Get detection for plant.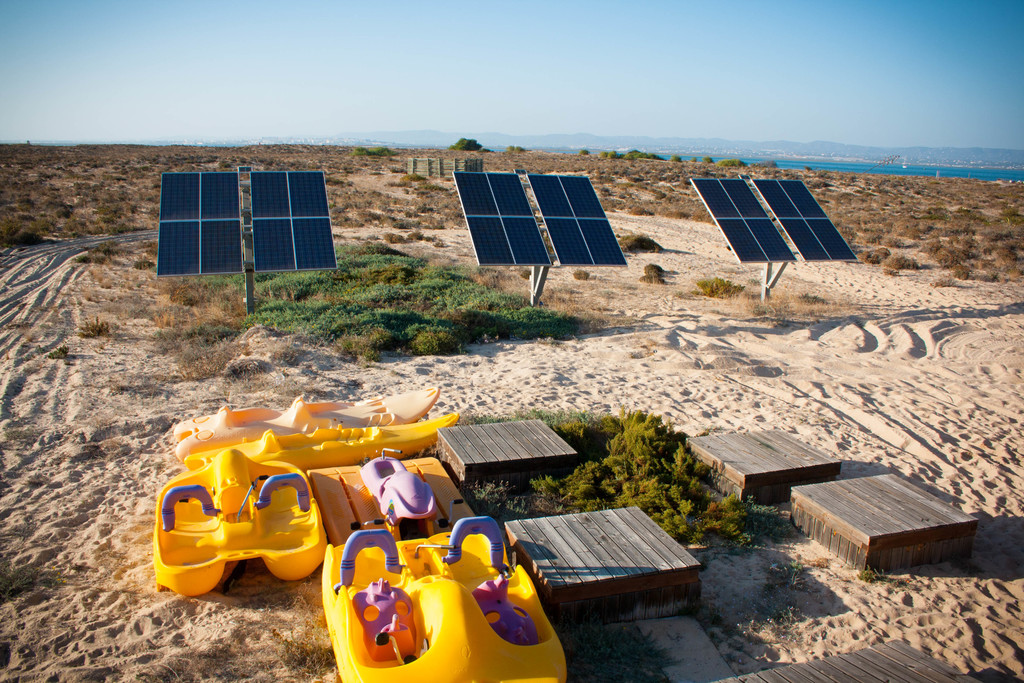
Detection: {"left": 76, "top": 318, "right": 110, "bottom": 339}.
